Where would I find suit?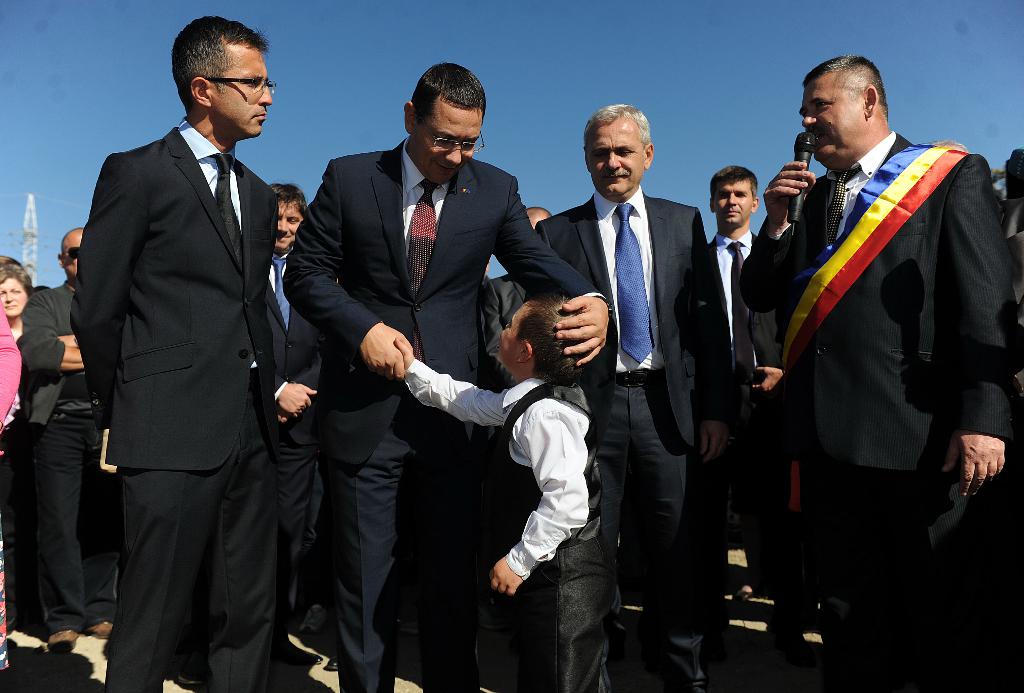
At 522:186:741:692.
